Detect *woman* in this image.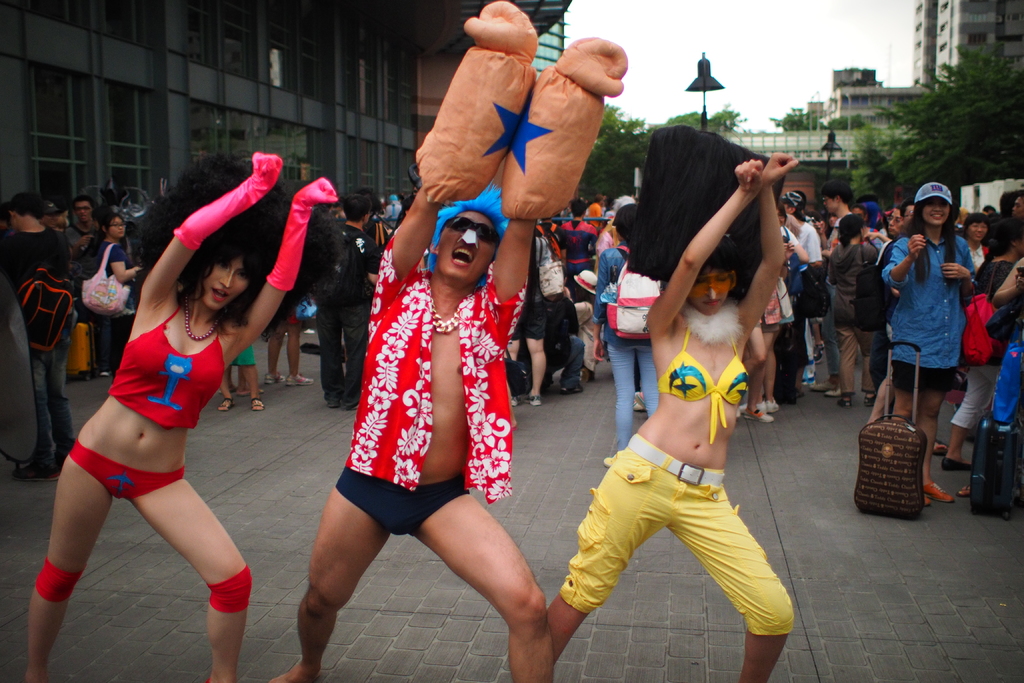
Detection: bbox=(81, 207, 132, 258).
